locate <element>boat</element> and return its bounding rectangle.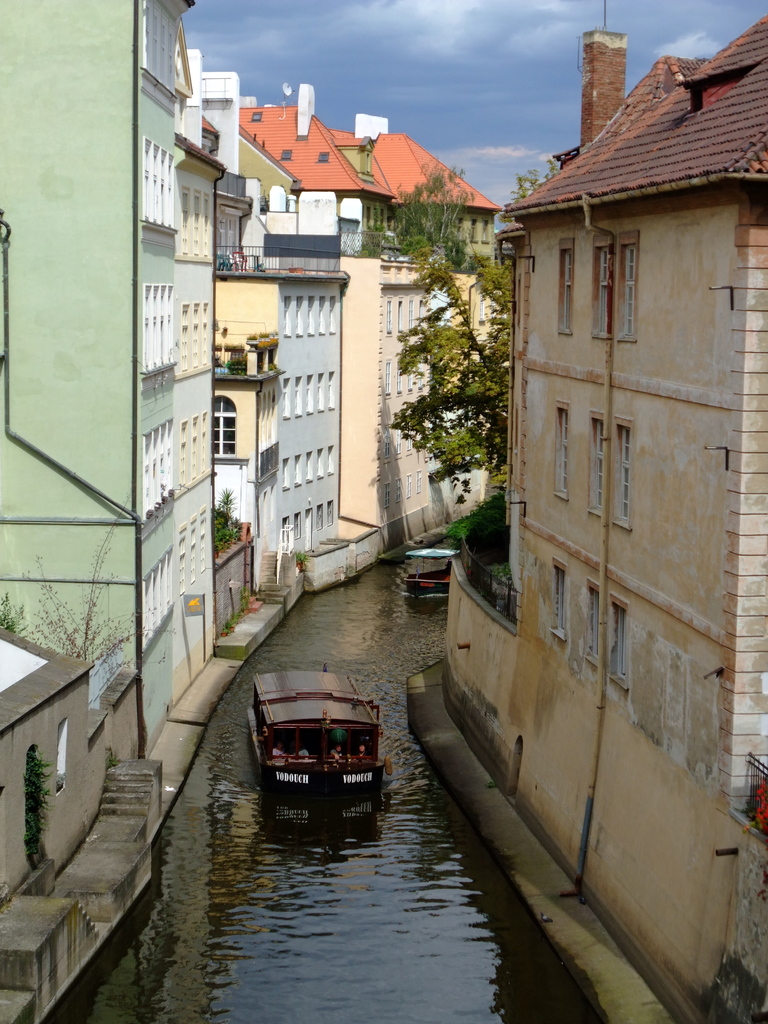
select_region(243, 673, 398, 819).
